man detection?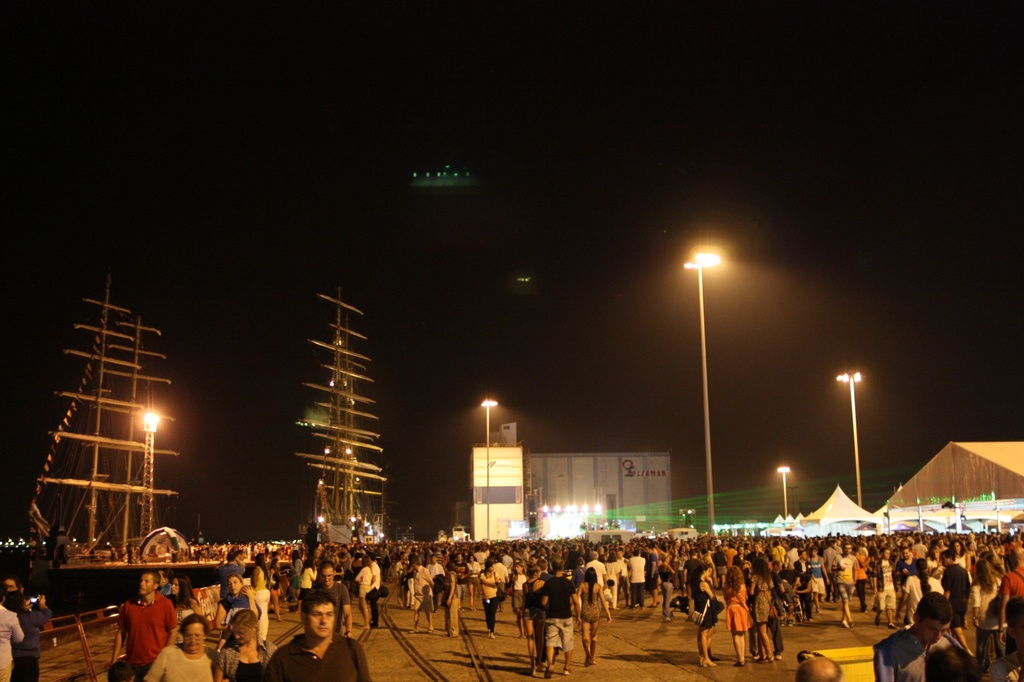
<region>543, 558, 581, 676</region>
